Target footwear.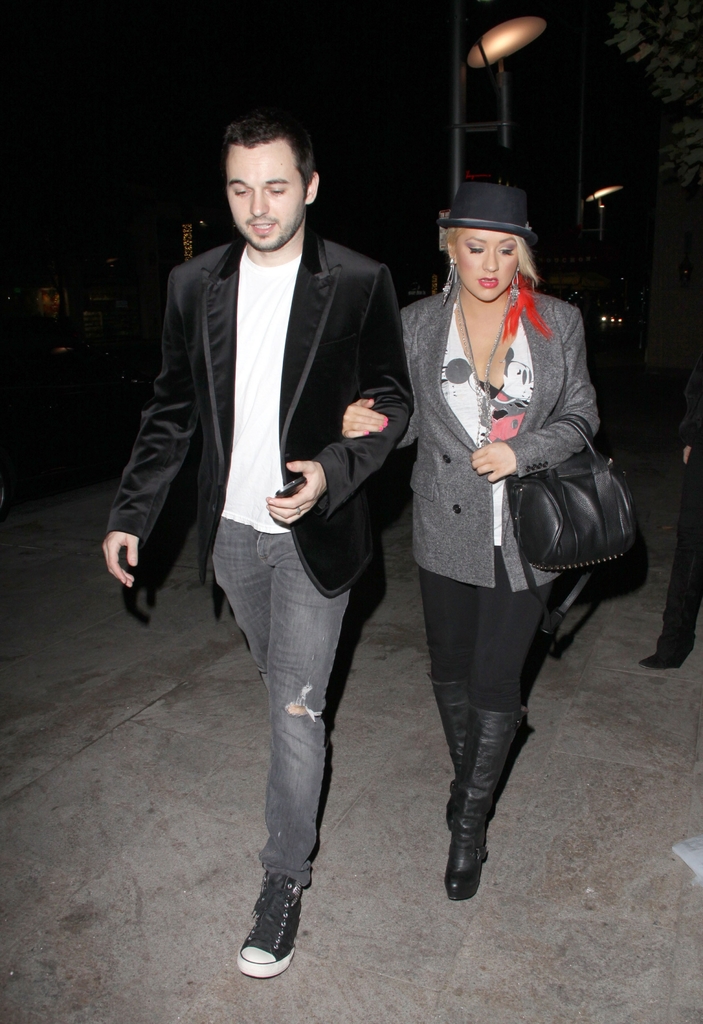
Target region: left=440, top=706, right=530, bottom=900.
